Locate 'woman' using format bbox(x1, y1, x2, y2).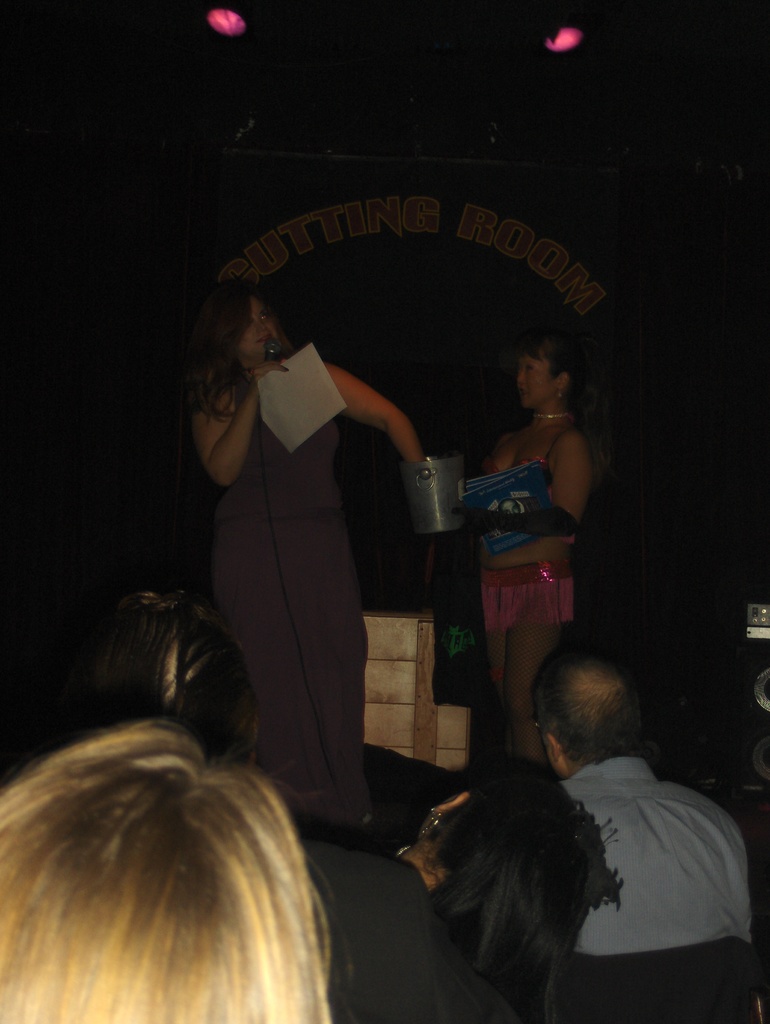
bbox(451, 333, 586, 758).
